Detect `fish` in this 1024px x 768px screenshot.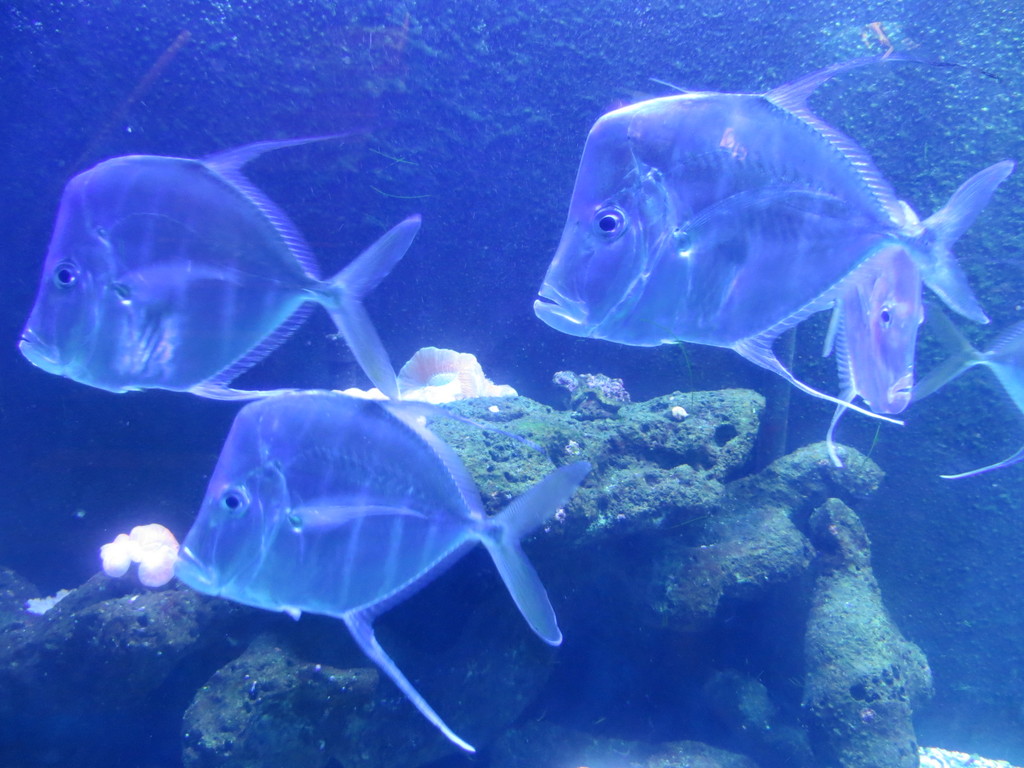
Detection: box(14, 129, 424, 413).
